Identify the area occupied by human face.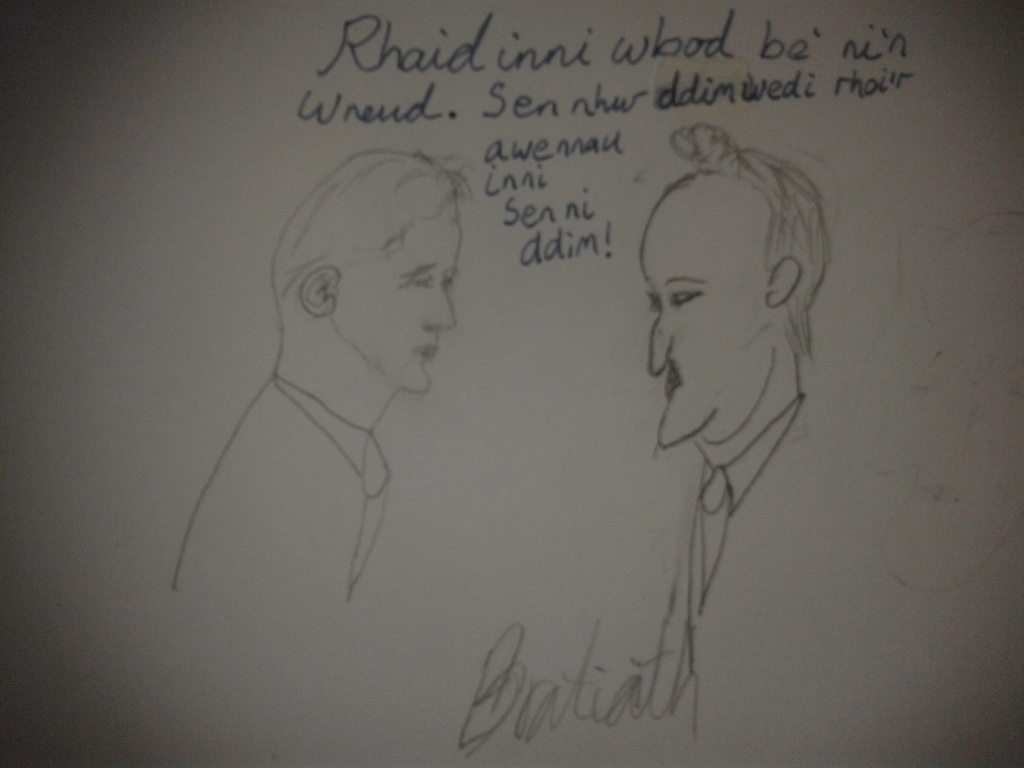
Area: 644,171,765,447.
